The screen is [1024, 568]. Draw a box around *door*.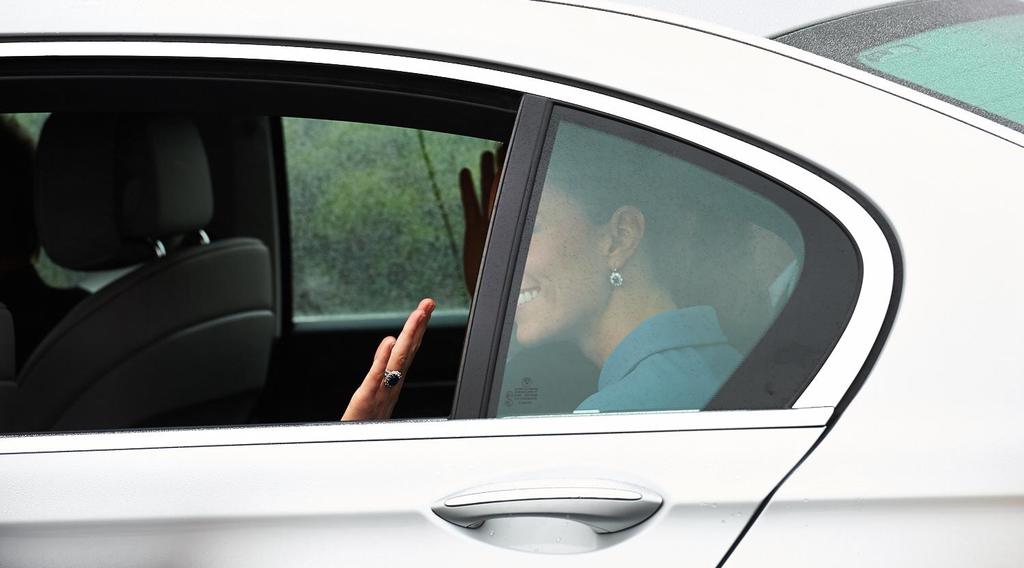
0/33/902/567.
